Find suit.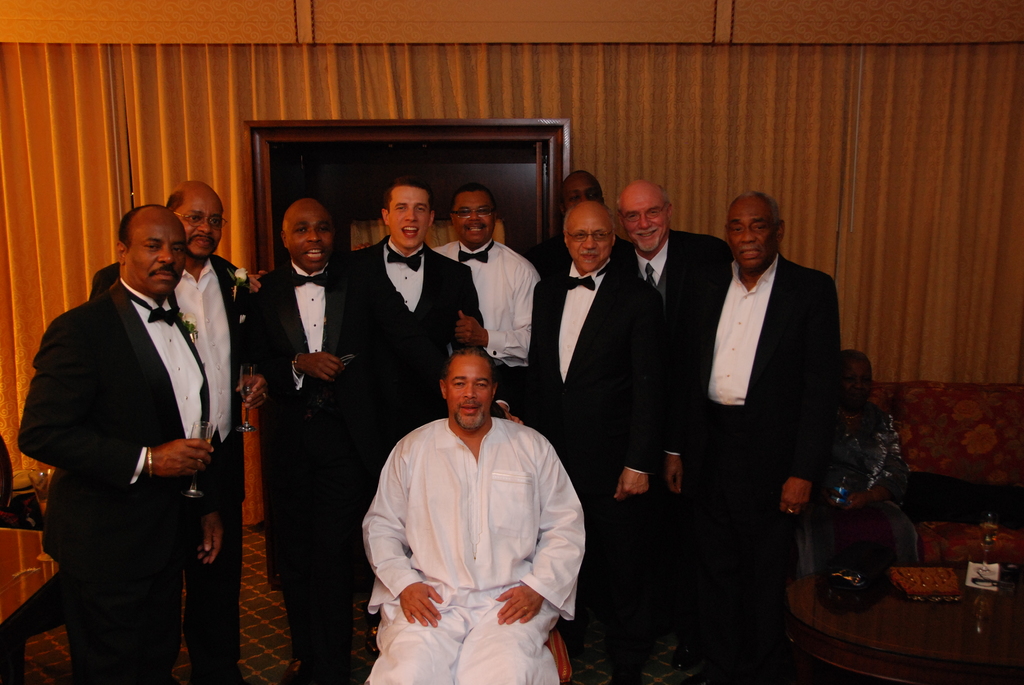
bbox(17, 269, 216, 684).
